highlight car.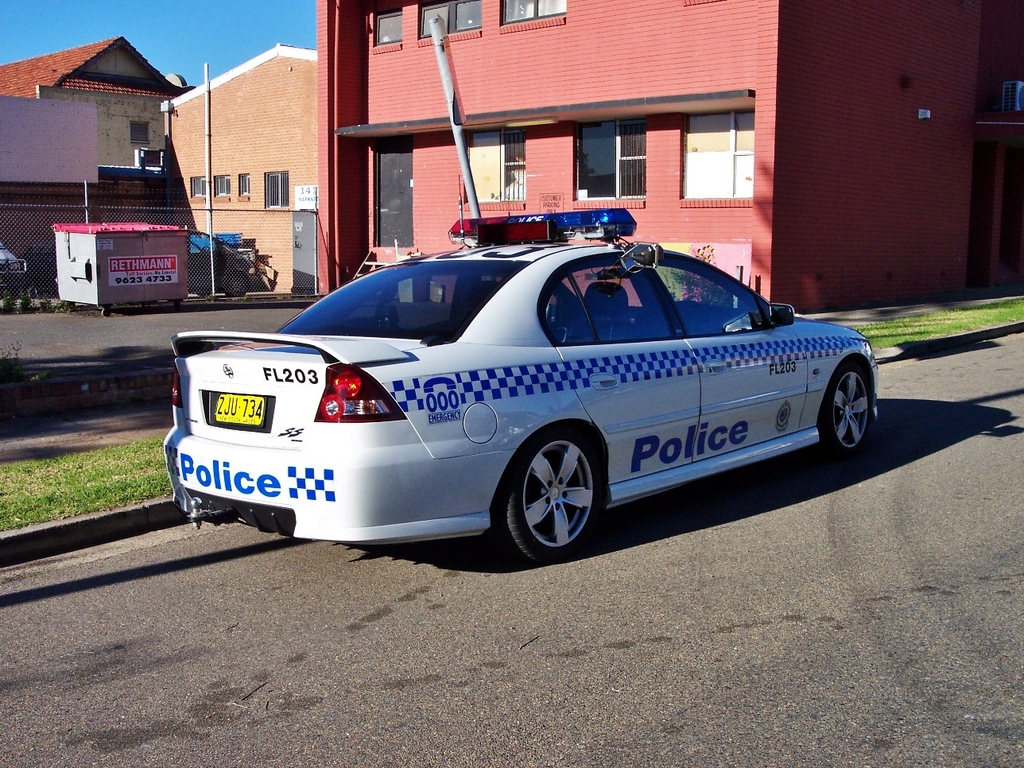
Highlighted region: 157 222 859 559.
